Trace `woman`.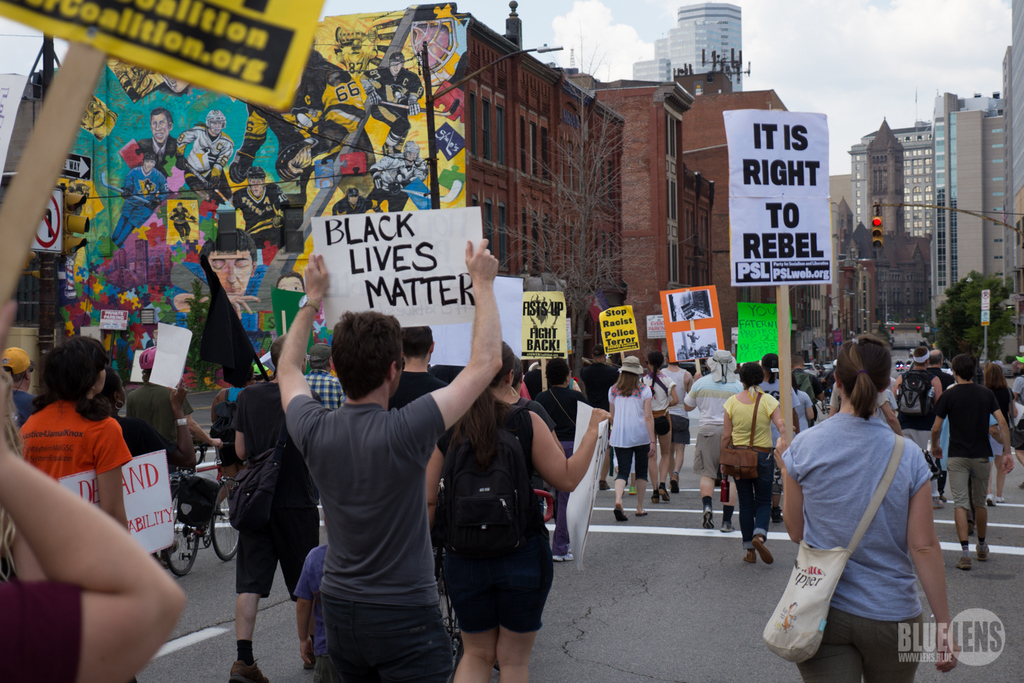
Traced to 95:363:195:471.
